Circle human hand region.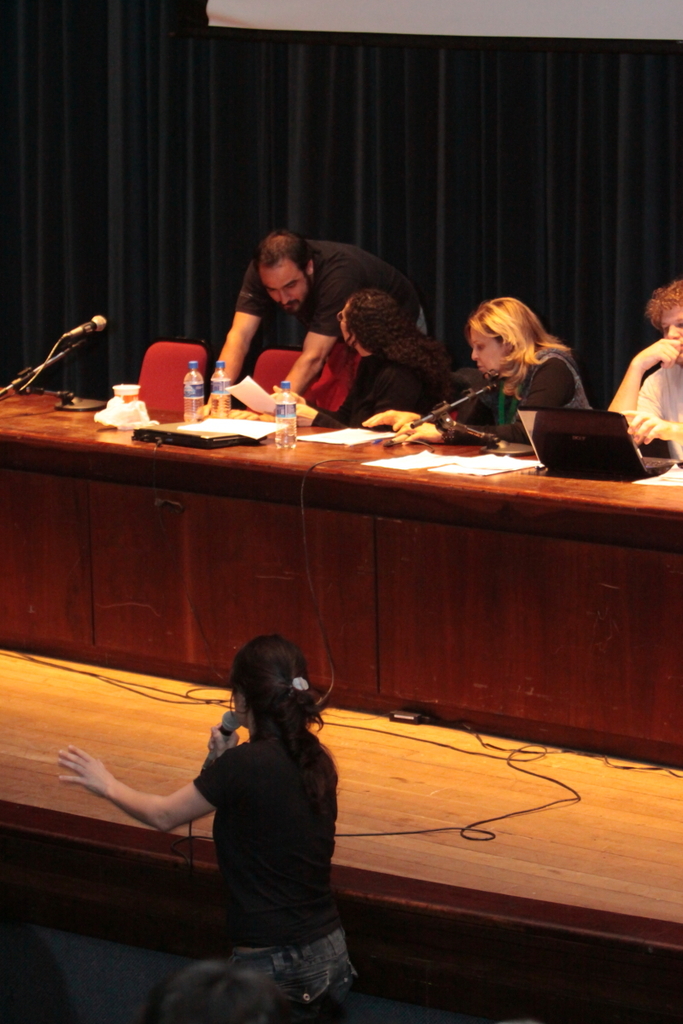
Region: {"x1": 627, "y1": 412, "x2": 678, "y2": 448}.
